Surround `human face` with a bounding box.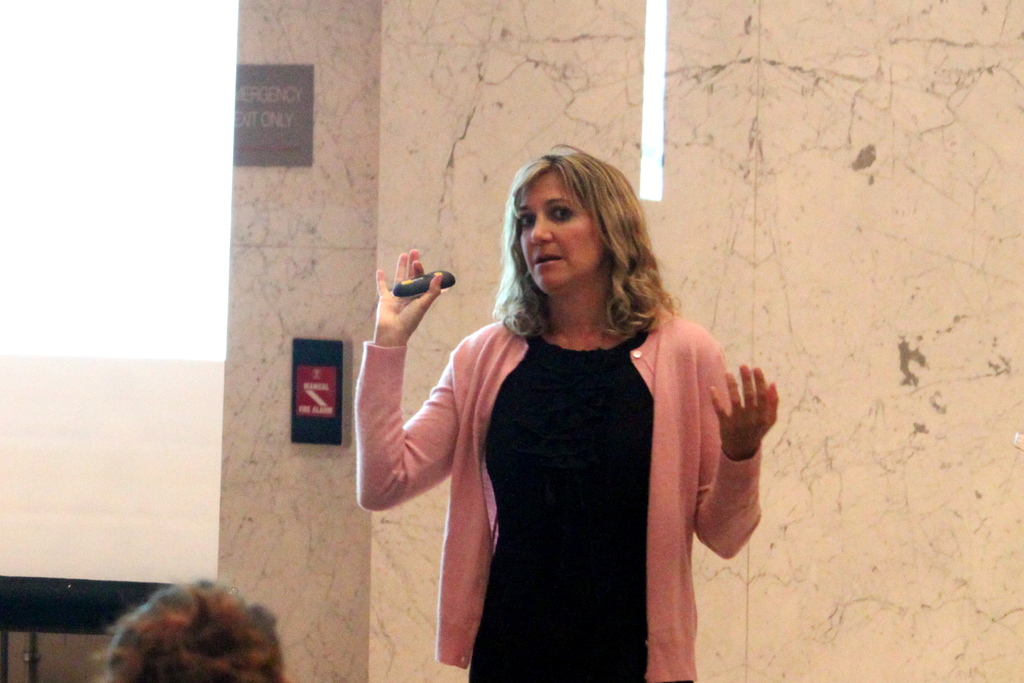
(513,167,622,301).
